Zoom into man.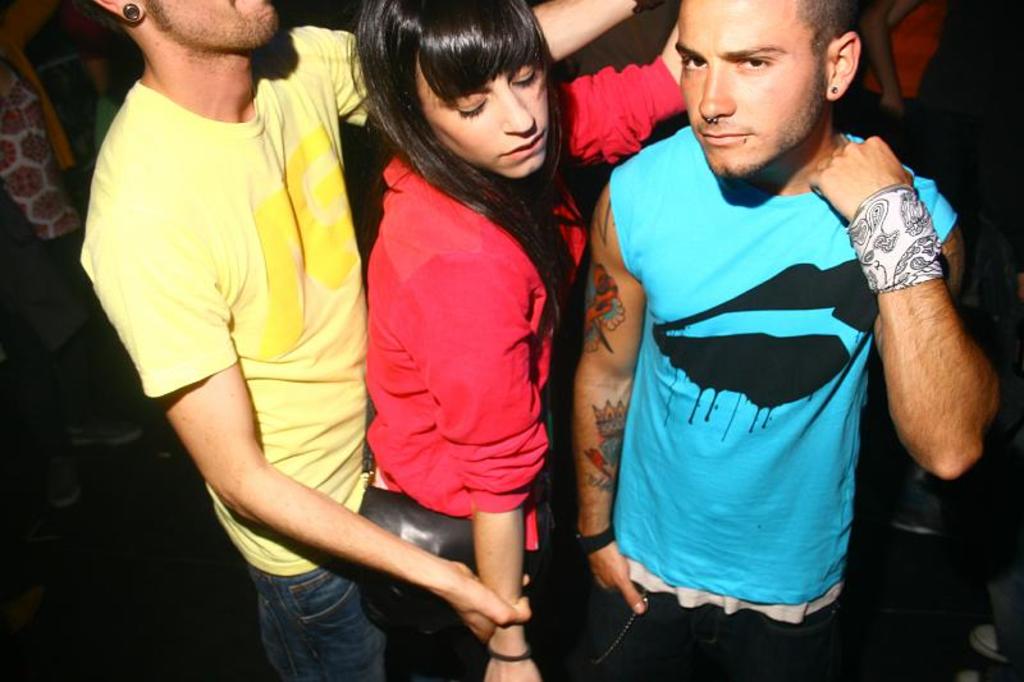
Zoom target: 88/0/648/681.
